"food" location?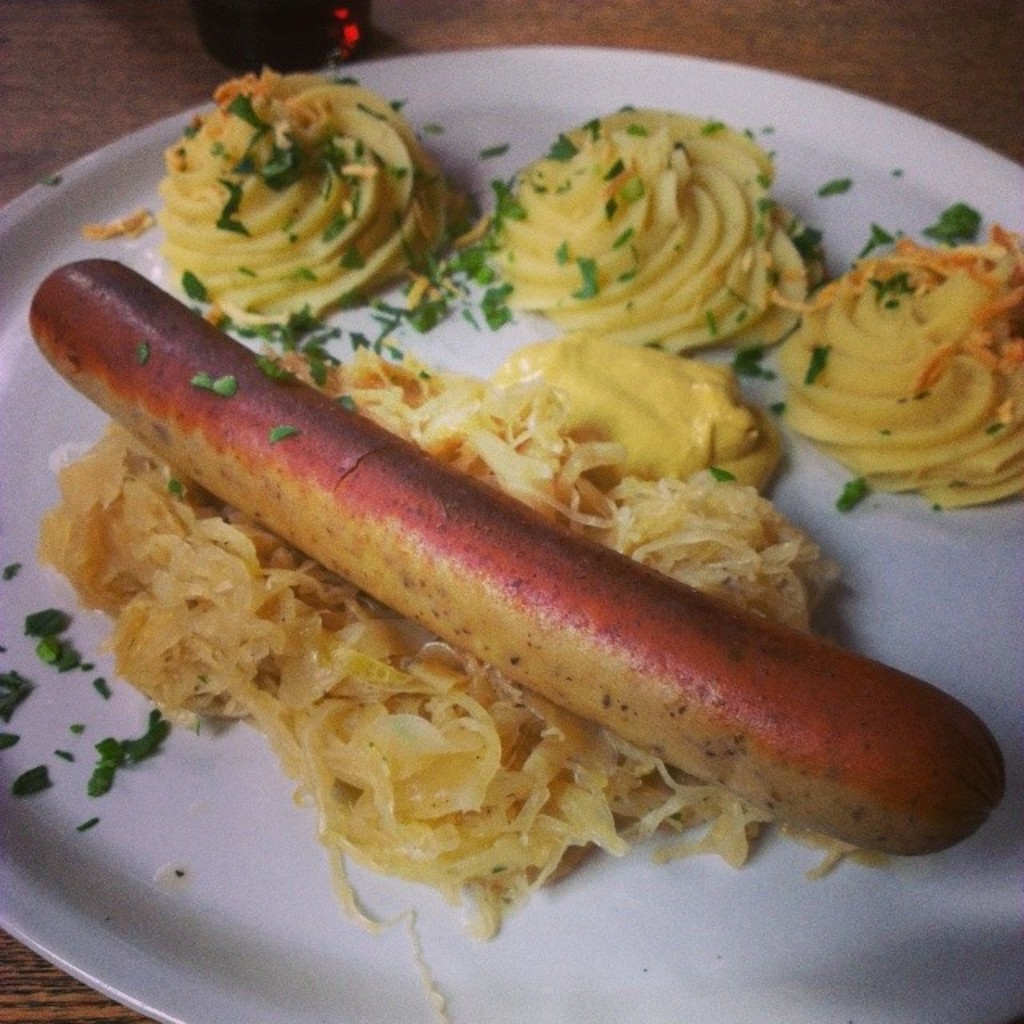
x1=0 y1=136 x2=976 y2=891
